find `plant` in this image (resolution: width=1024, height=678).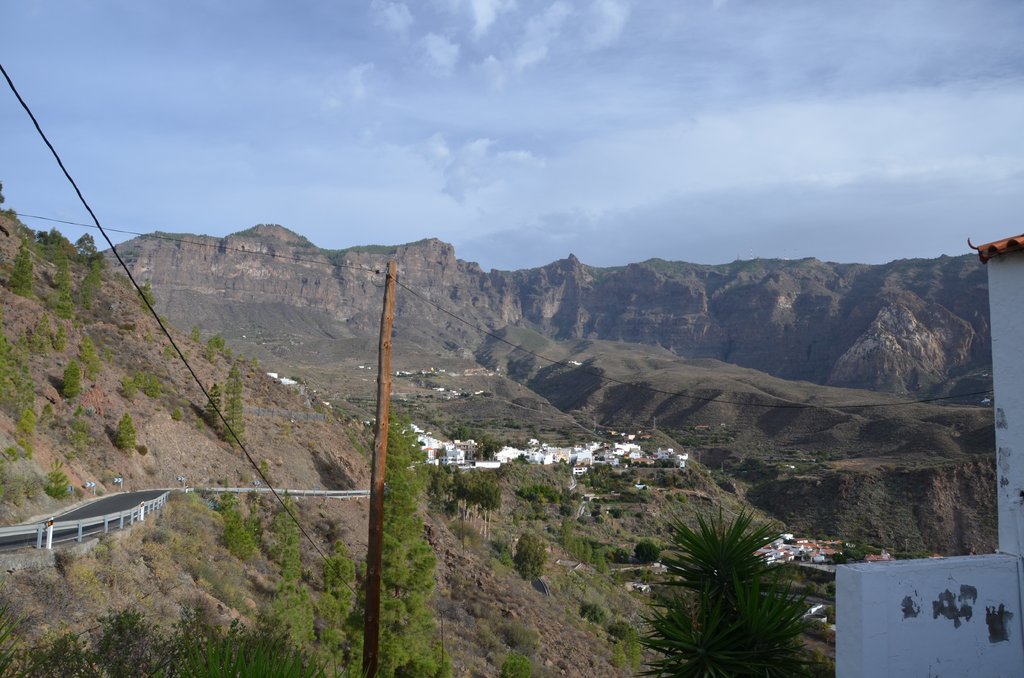
[x1=637, y1=496, x2=810, y2=677].
